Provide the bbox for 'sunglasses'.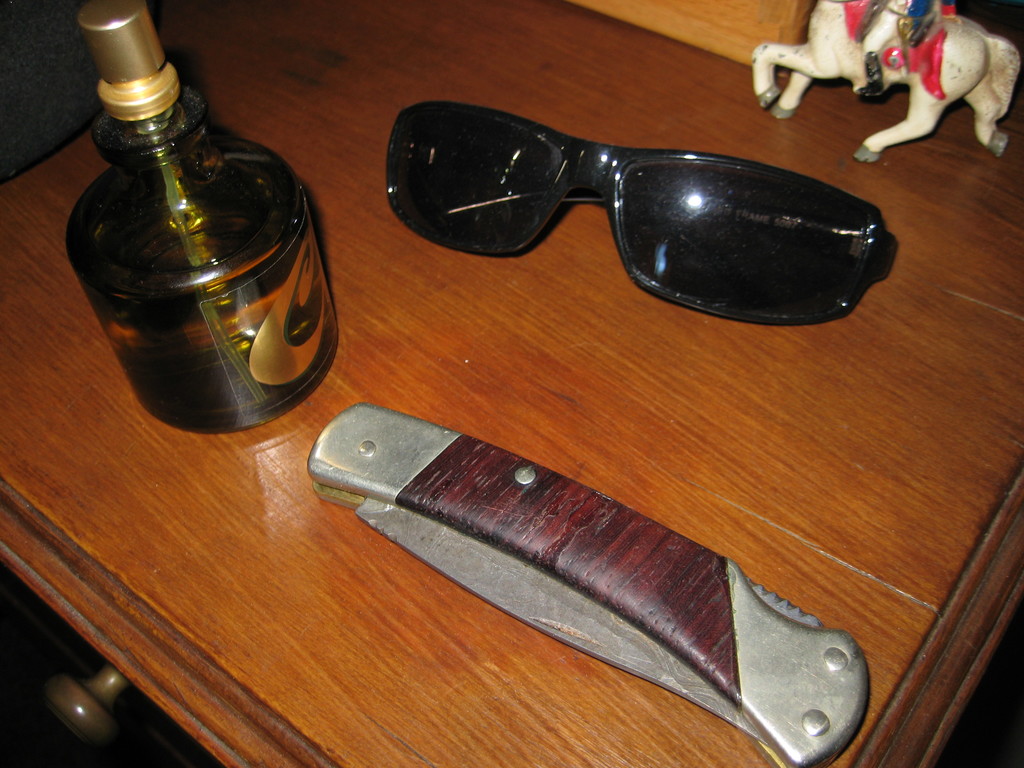
[left=386, top=98, right=897, bottom=323].
